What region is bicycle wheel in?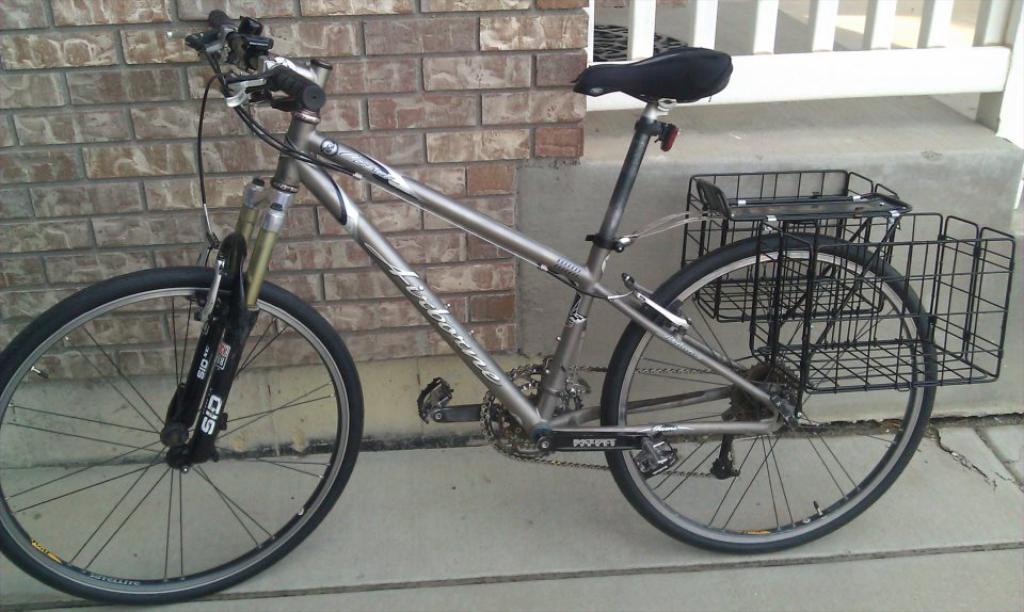
(0,263,365,607).
